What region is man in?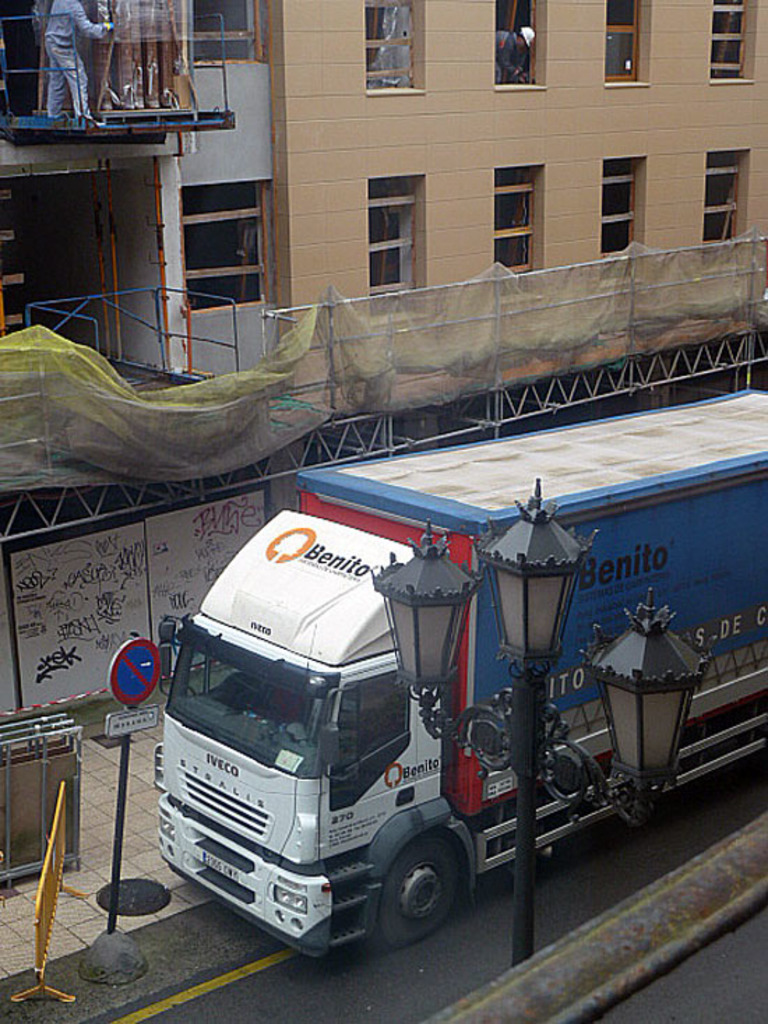
<region>38, 0, 106, 122</region>.
